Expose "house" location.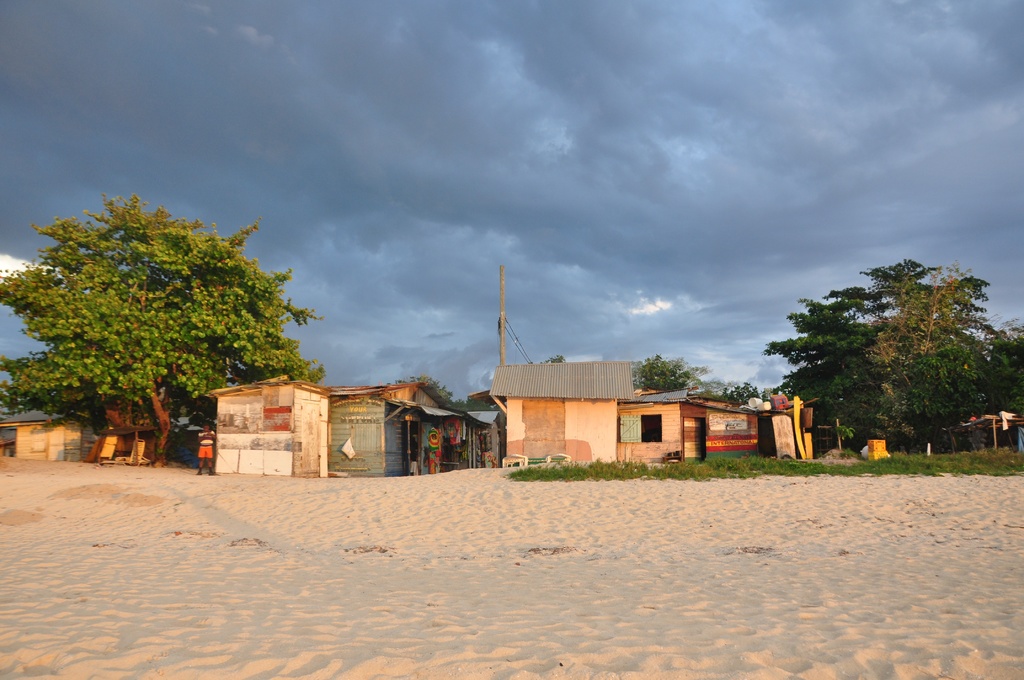
Exposed at 335/381/443/489.
